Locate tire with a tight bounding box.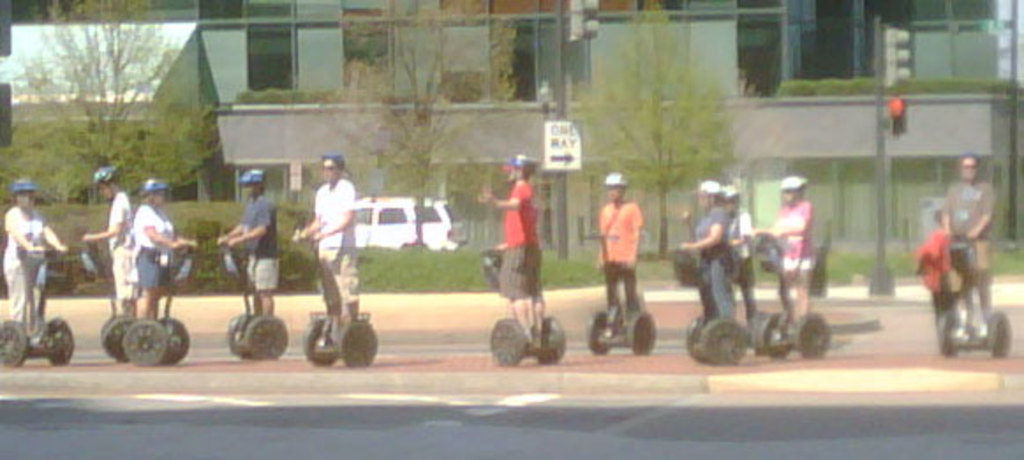
l=705, t=324, r=746, b=365.
